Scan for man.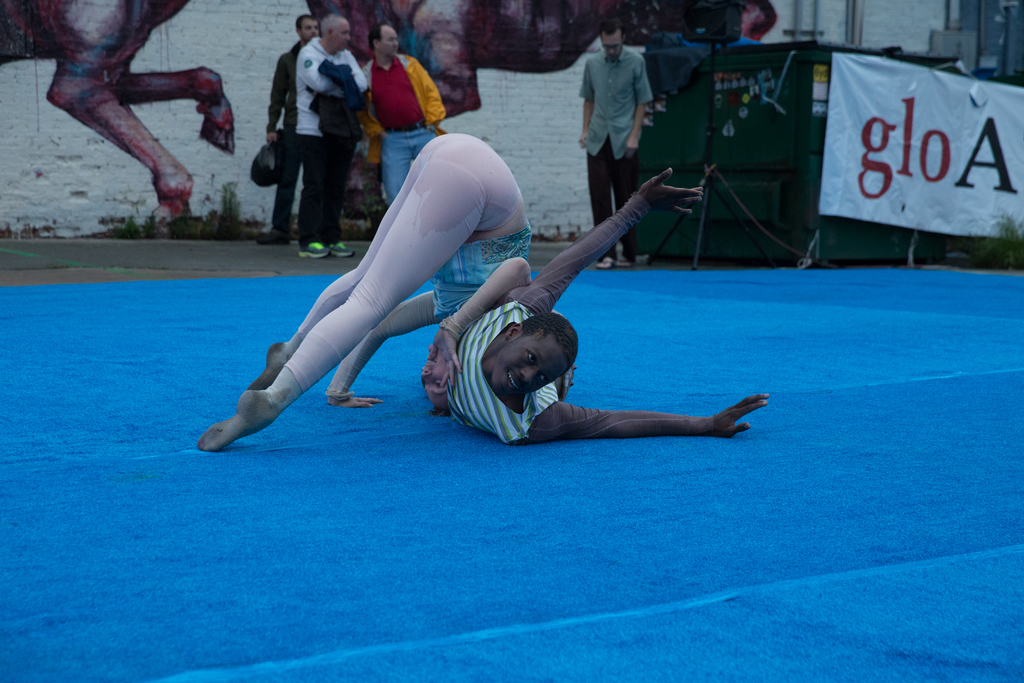
Scan result: 296, 12, 366, 263.
